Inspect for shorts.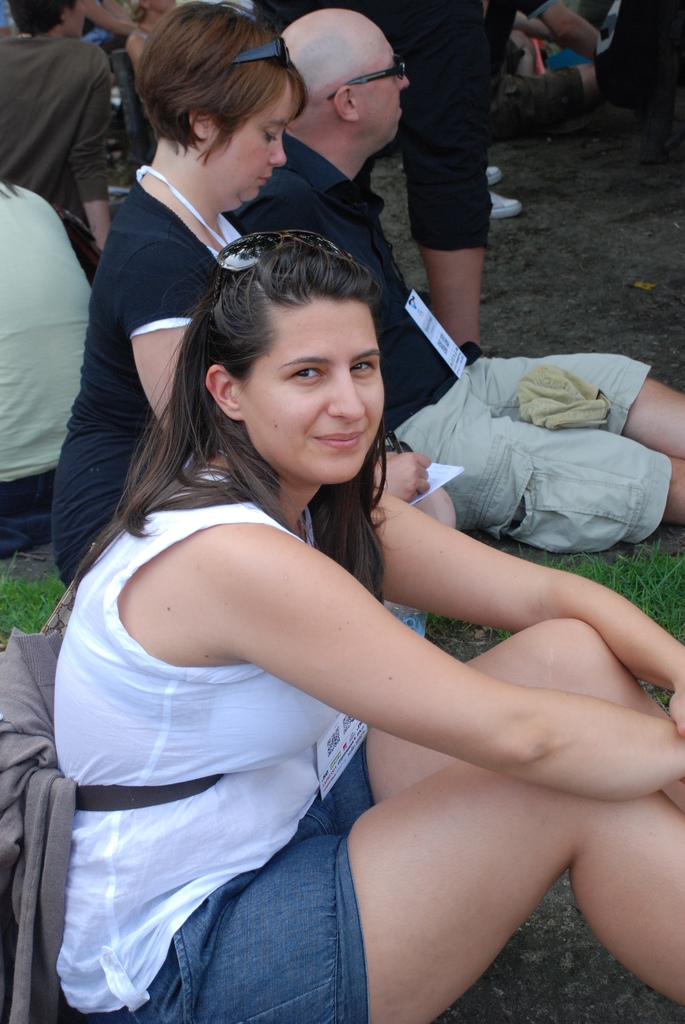
Inspection: <bbox>114, 742, 366, 1023</bbox>.
